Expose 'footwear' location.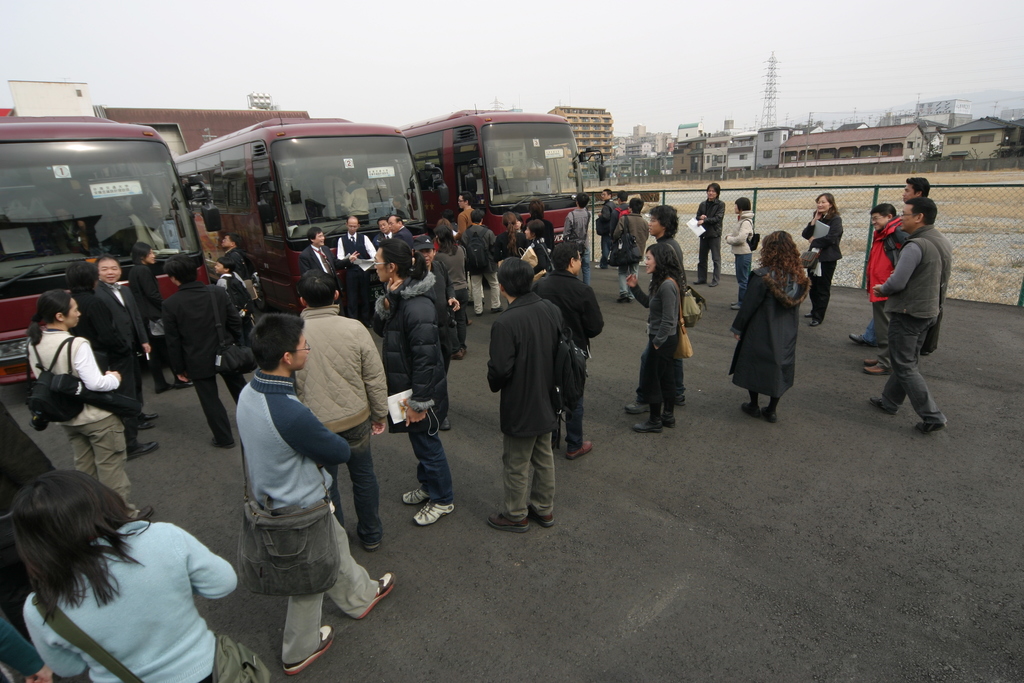
Exposed at {"x1": 635, "y1": 416, "x2": 660, "y2": 432}.
